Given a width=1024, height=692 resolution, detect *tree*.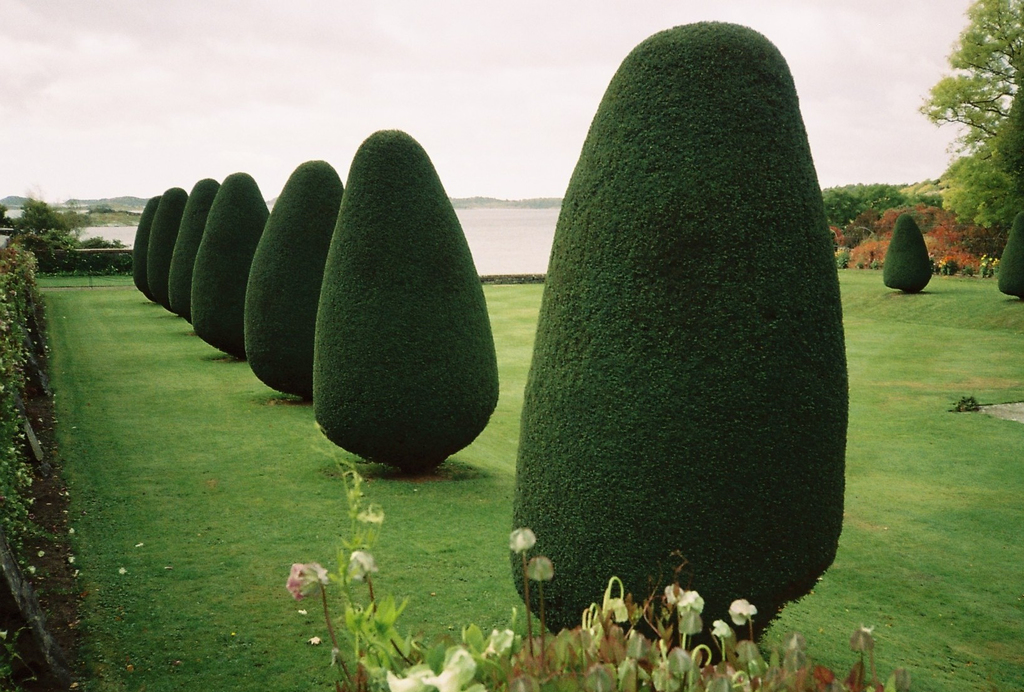
[left=820, top=154, right=932, bottom=256].
